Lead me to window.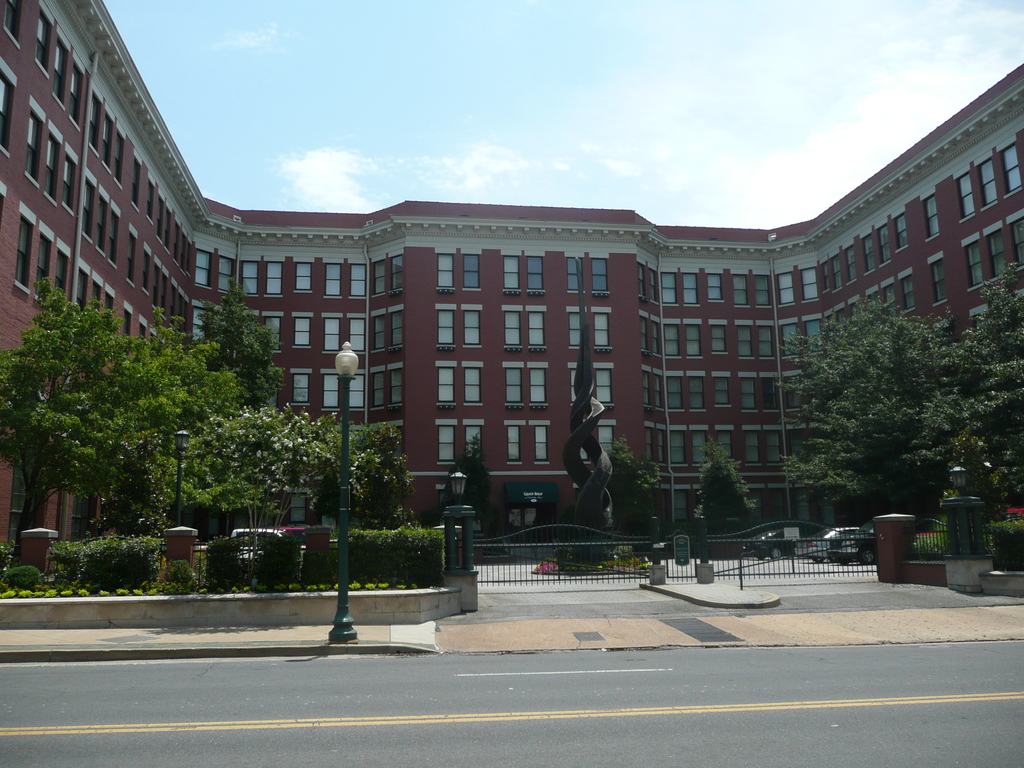
Lead to box=[241, 259, 257, 298].
